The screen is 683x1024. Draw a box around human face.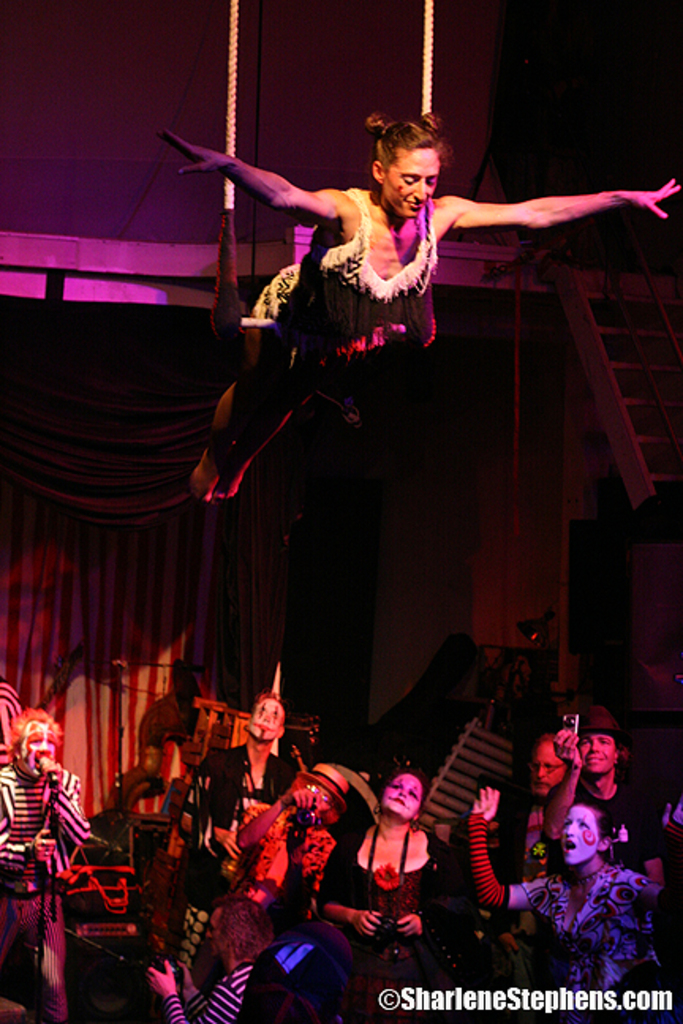
locate(379, 768, 421, 820).
